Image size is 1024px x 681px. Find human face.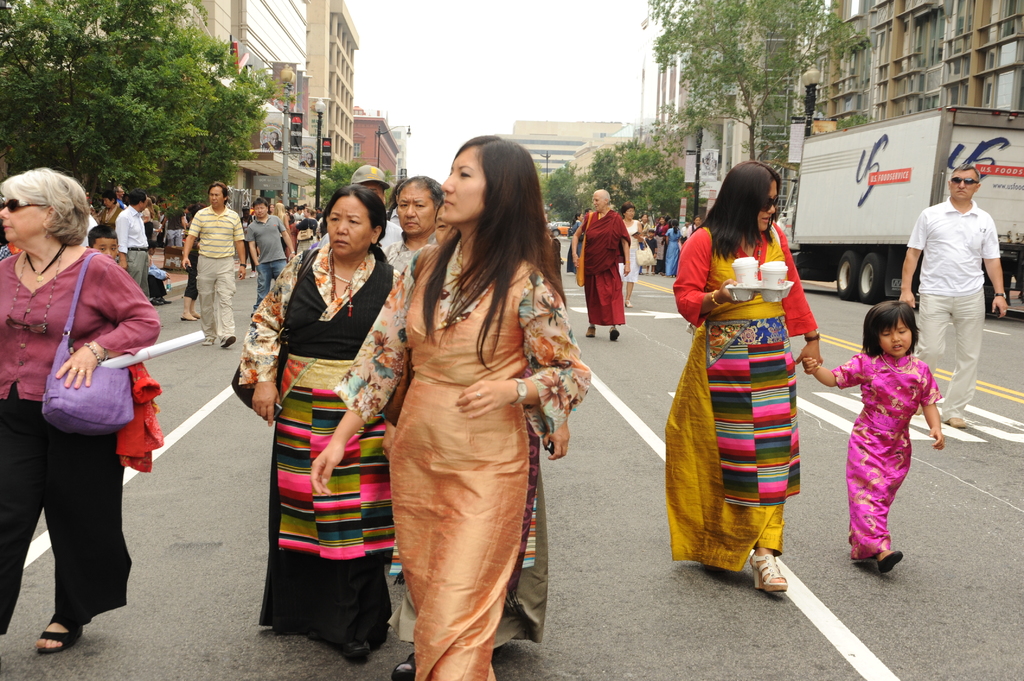
{"left": 877, "top": 315, "right": 916, "bottom": 357}.
